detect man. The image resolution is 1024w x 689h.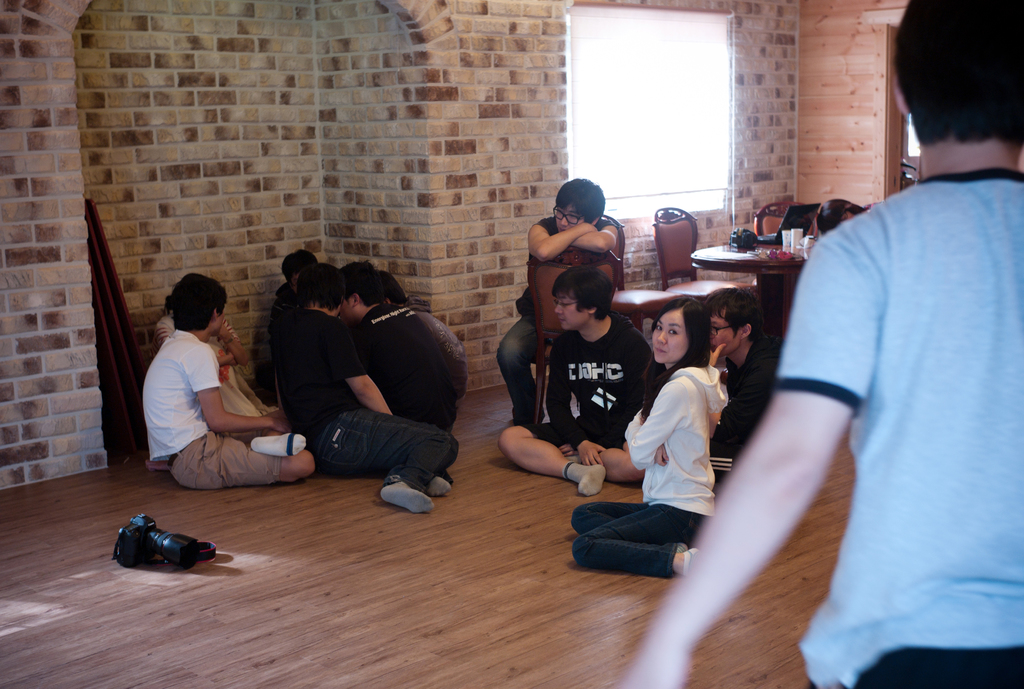
region(147, 270, 309, 485).
